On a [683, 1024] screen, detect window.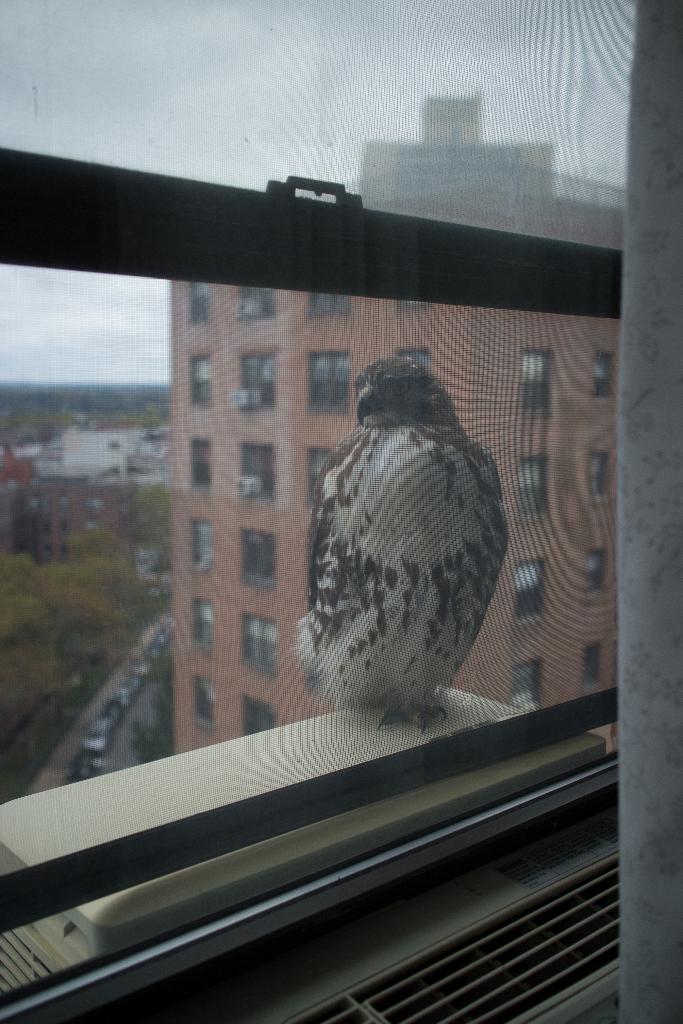
crop(190, 358, 211, 405).
